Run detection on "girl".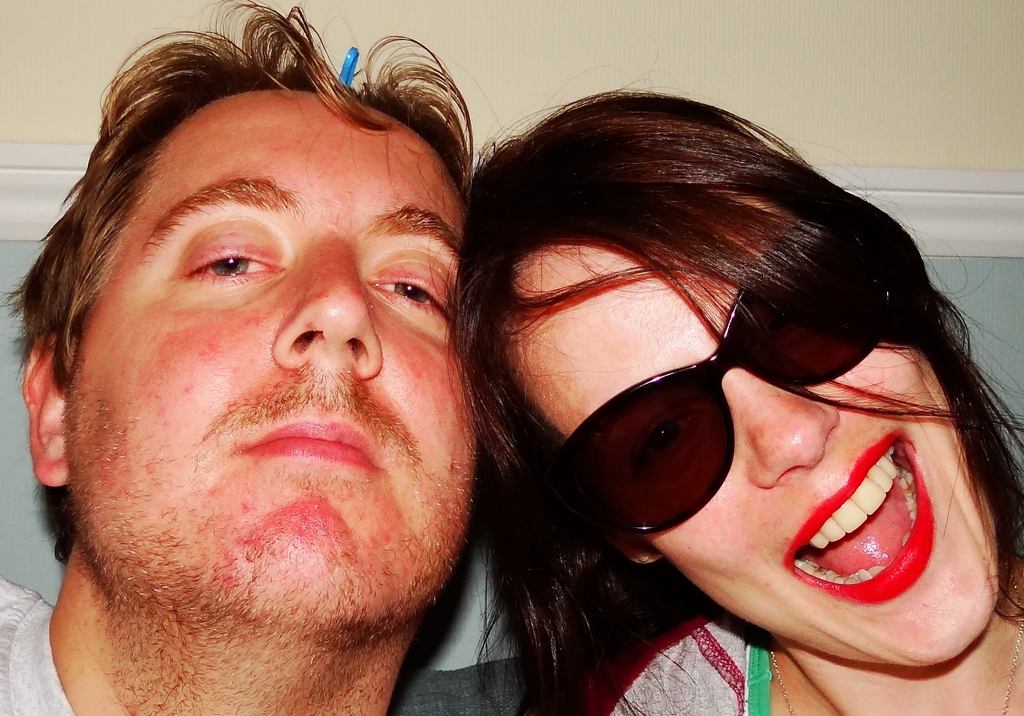
Result: left=441, top=43, right=1022, bottom=715.
